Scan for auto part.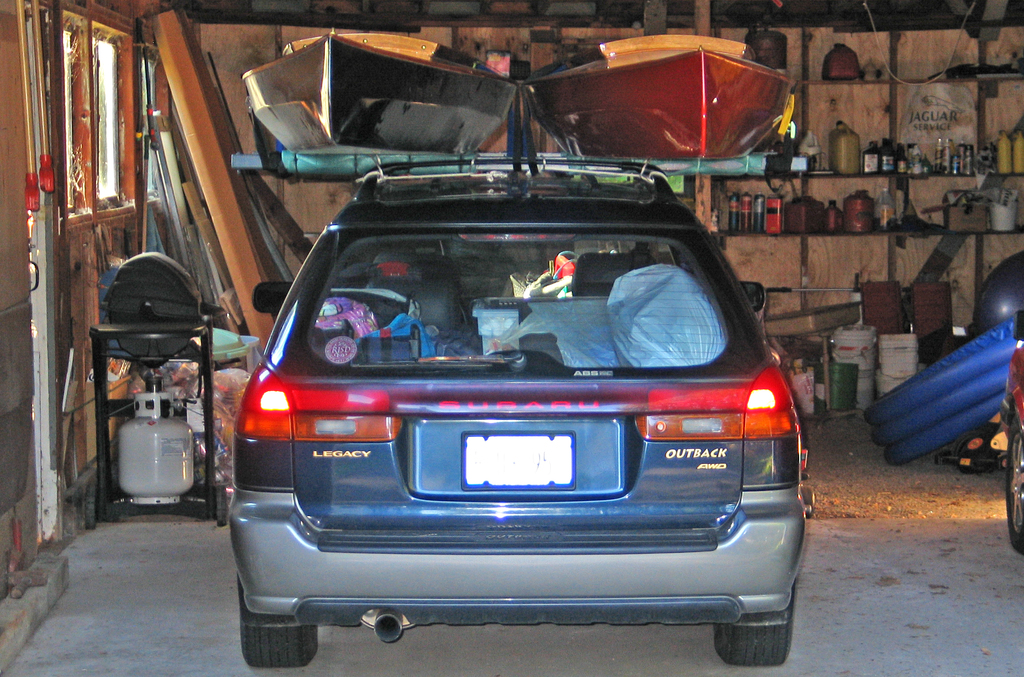
Scan result: 696/575/803/662.
